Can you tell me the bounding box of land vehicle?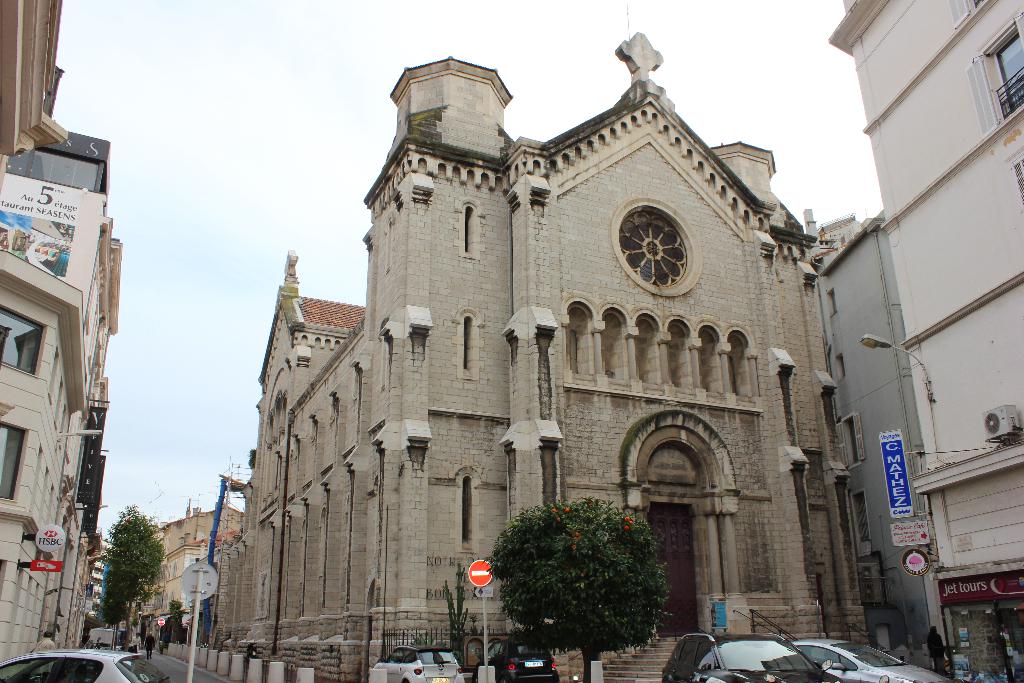
bbox(472, 637, 560, 682).
